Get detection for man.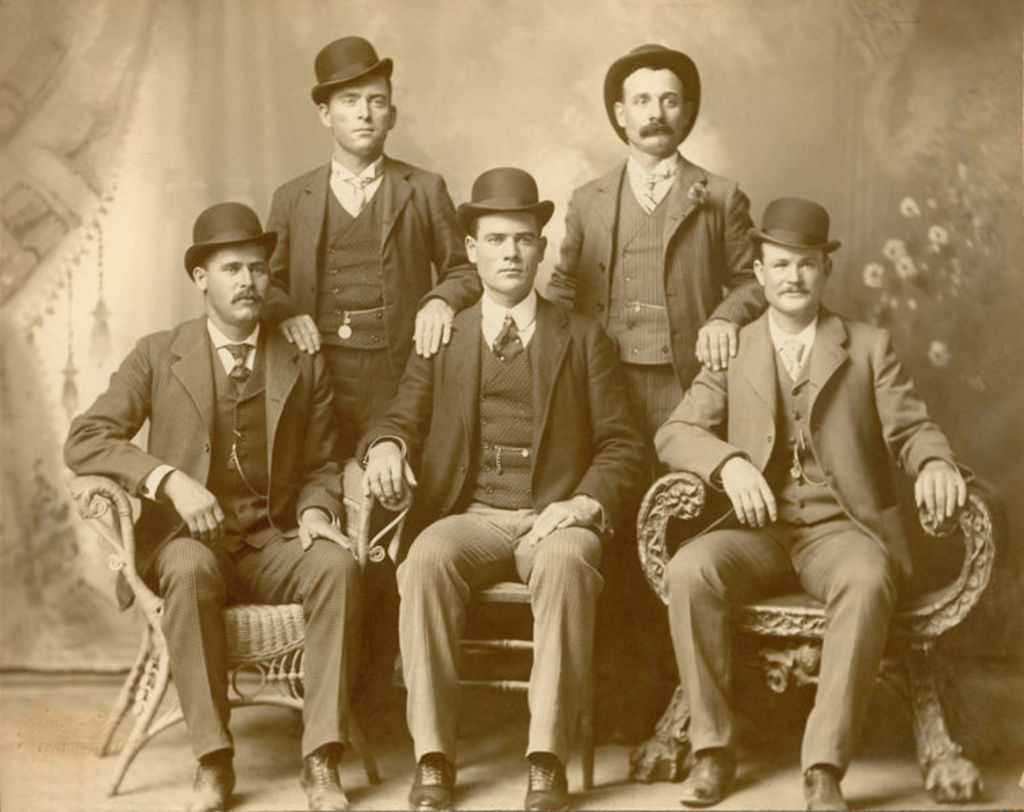
Detection: bbox=[651, 195, 971, 811].
